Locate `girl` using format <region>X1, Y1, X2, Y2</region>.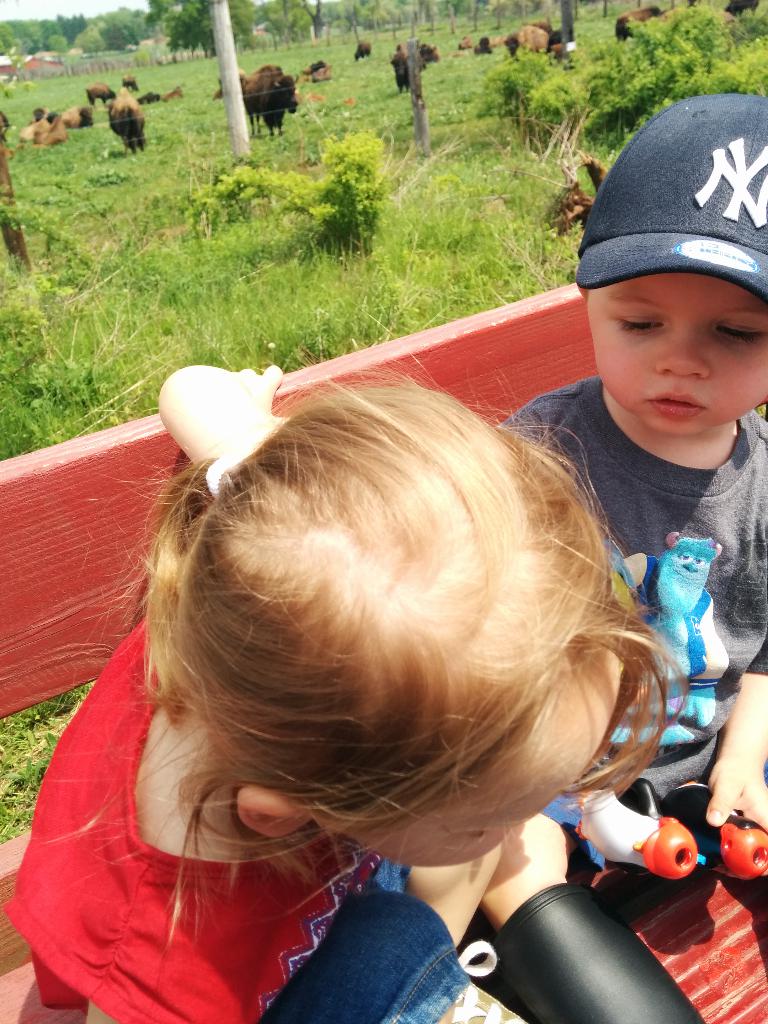
<region>7, 353, 687, 1023</region>.
